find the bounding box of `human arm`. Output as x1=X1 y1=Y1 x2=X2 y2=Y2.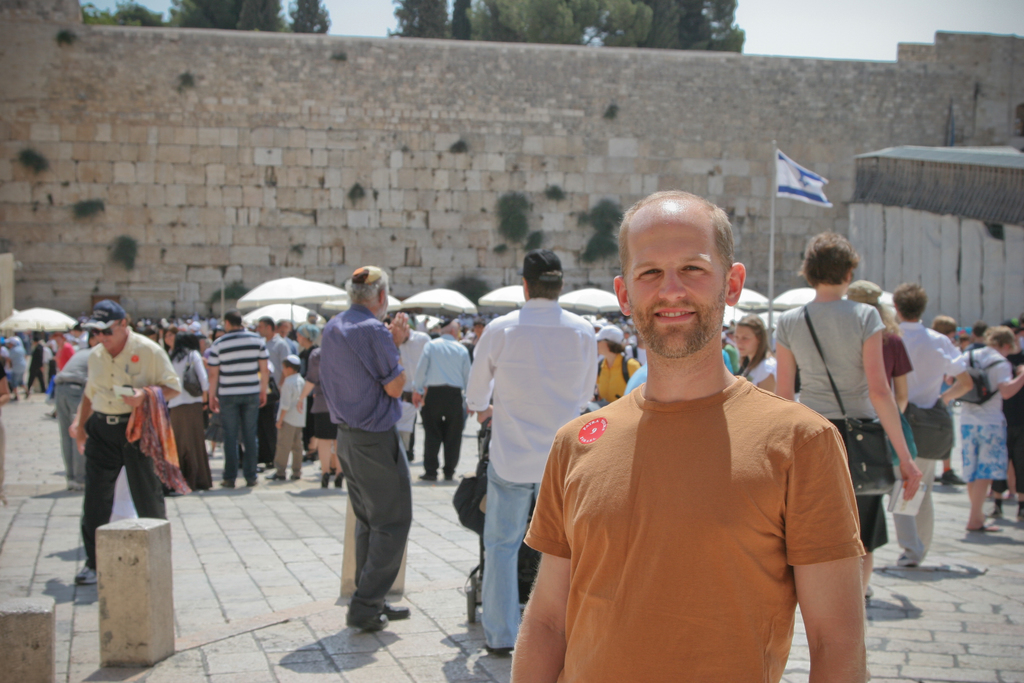
x1=252 y1=336 x2=273 y2=414.
